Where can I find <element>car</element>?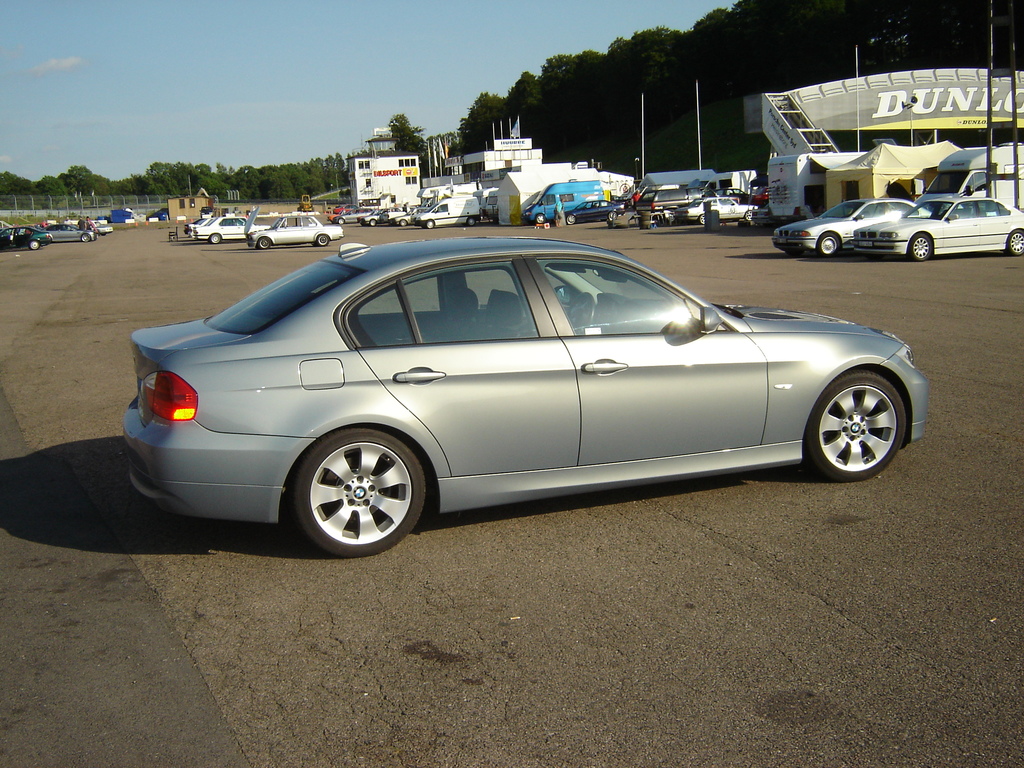
You can find it at (86,218,113,237).
